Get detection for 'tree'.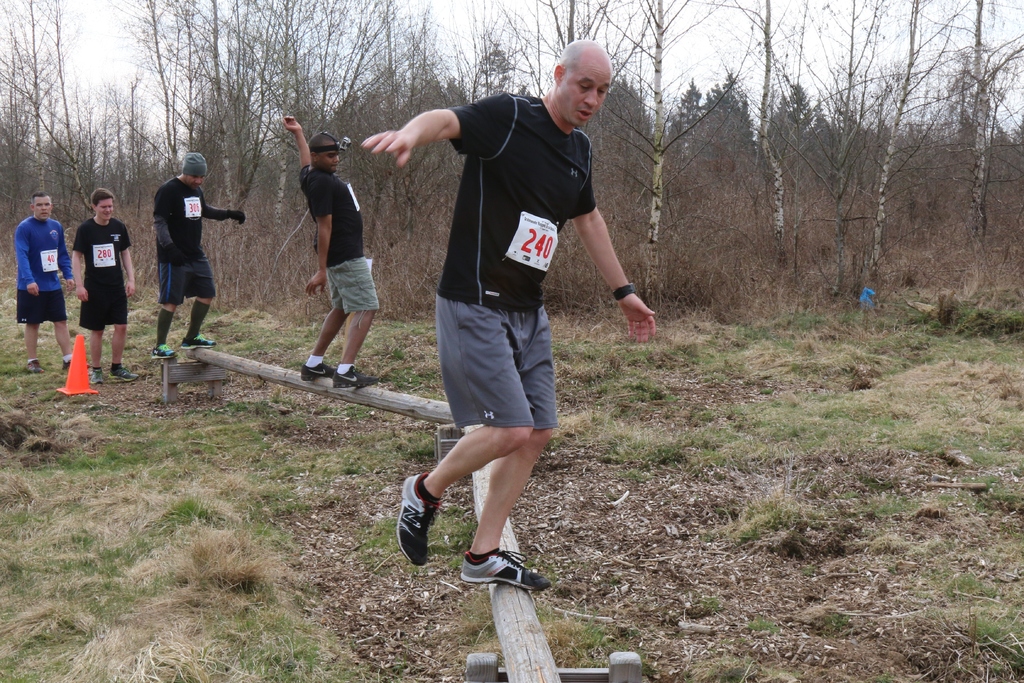
Detection: <bbox>907, 0, 1023, 249</bbox>.
